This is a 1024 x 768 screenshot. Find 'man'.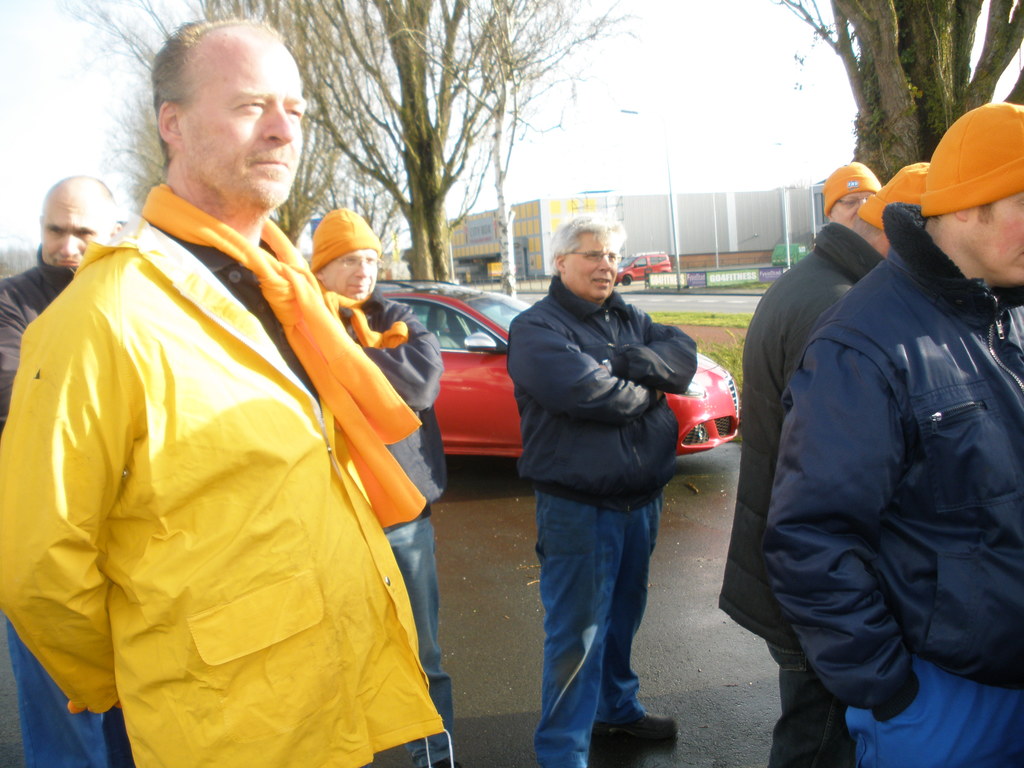
Bounding box: (left=303, top=207, right=460, bottom=767).
